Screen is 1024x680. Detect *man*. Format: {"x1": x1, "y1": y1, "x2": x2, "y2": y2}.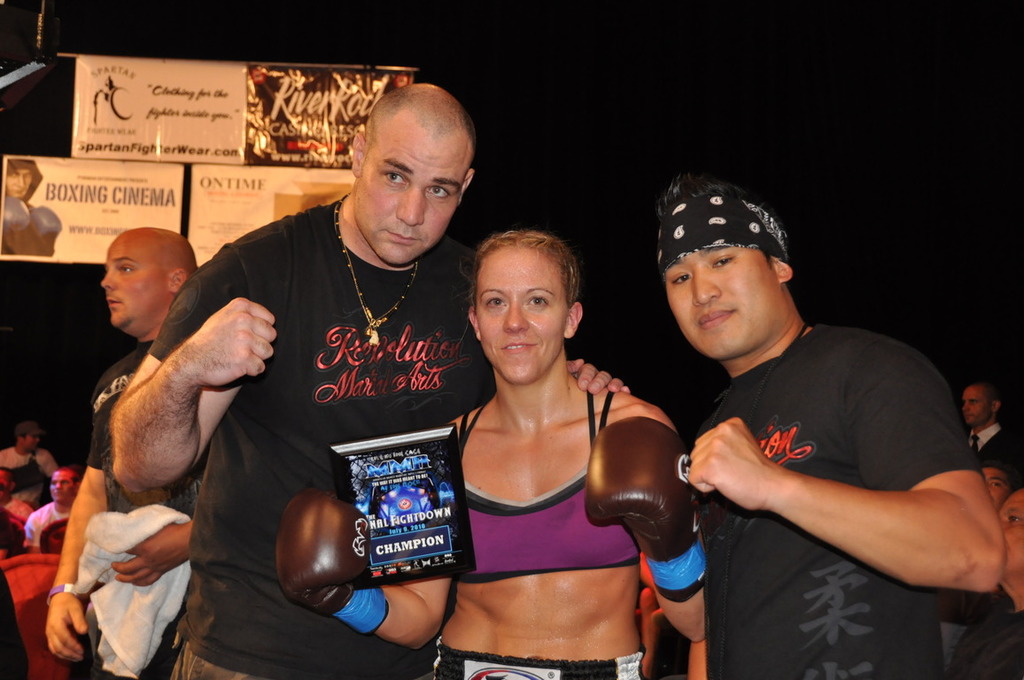
{"x1": 949, "y1": 480, "x2": 1023, "y2": 679}.
